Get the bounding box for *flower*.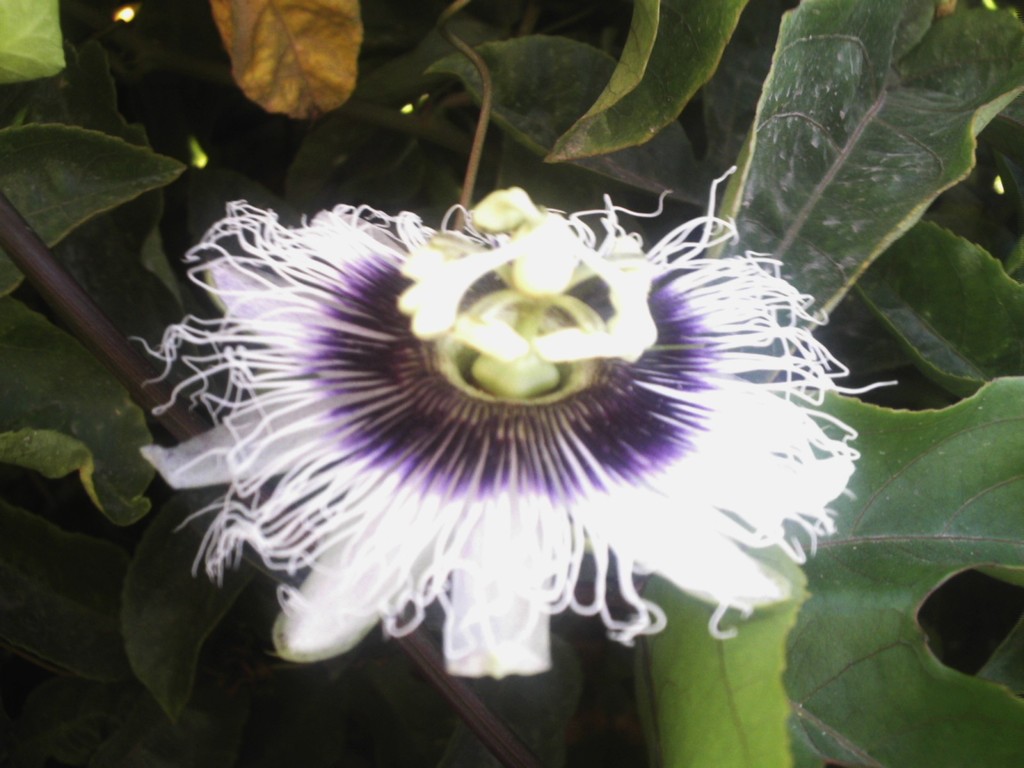
rect(119, 152, 900, 684).
